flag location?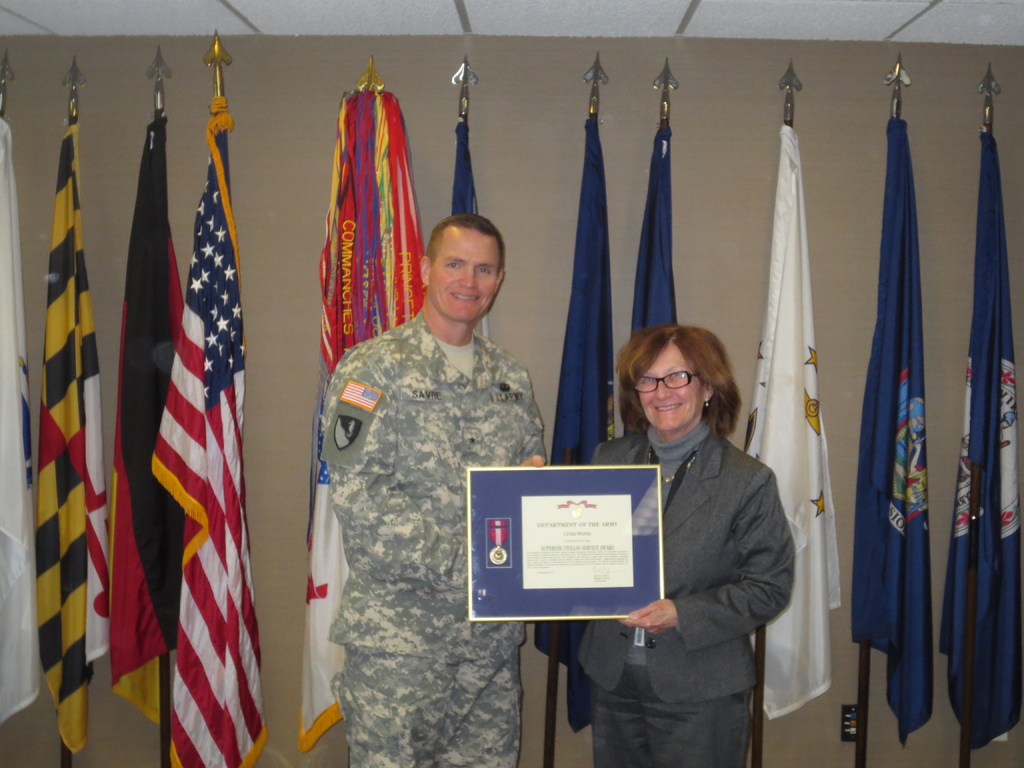
pyautogui.locateOnScreen(932, 125, 1023, 761)
